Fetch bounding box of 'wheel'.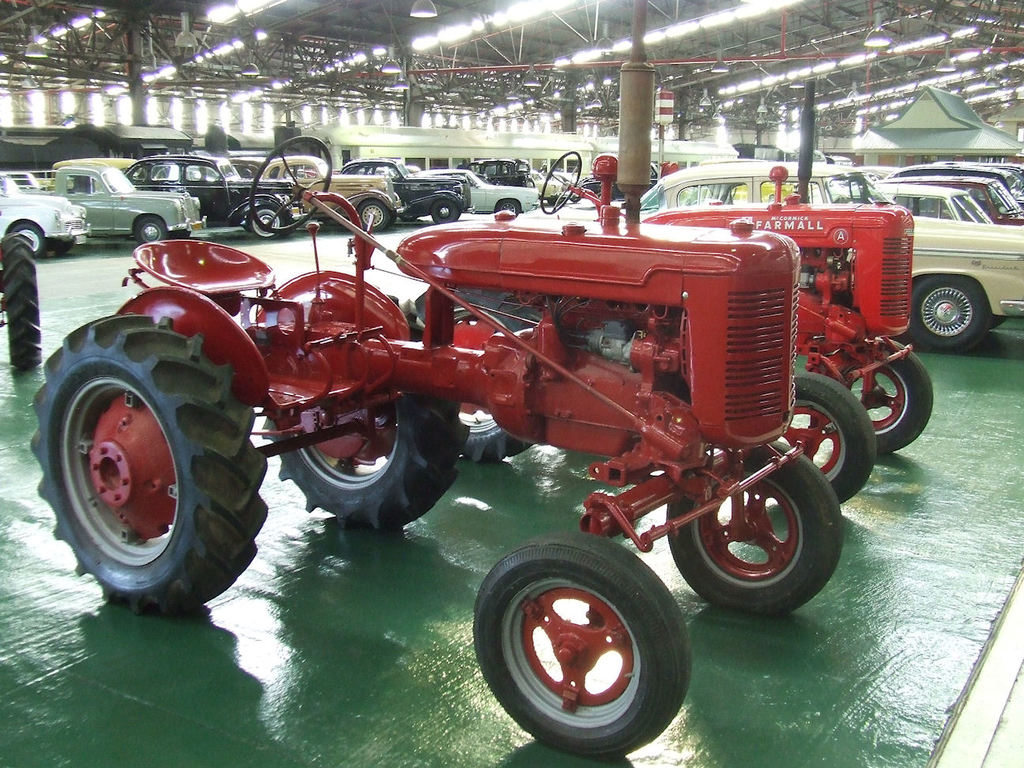
Bbox: (x1=431, y1=201, x2=457, y2=224).
